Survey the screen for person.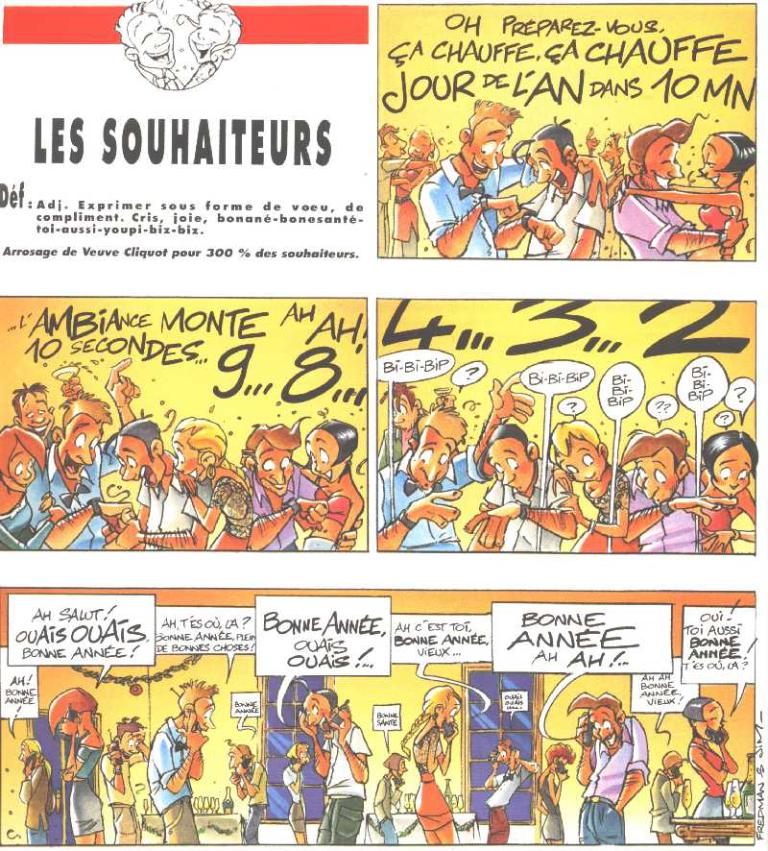
Survey found: locate(105, 728, 146, 842).
